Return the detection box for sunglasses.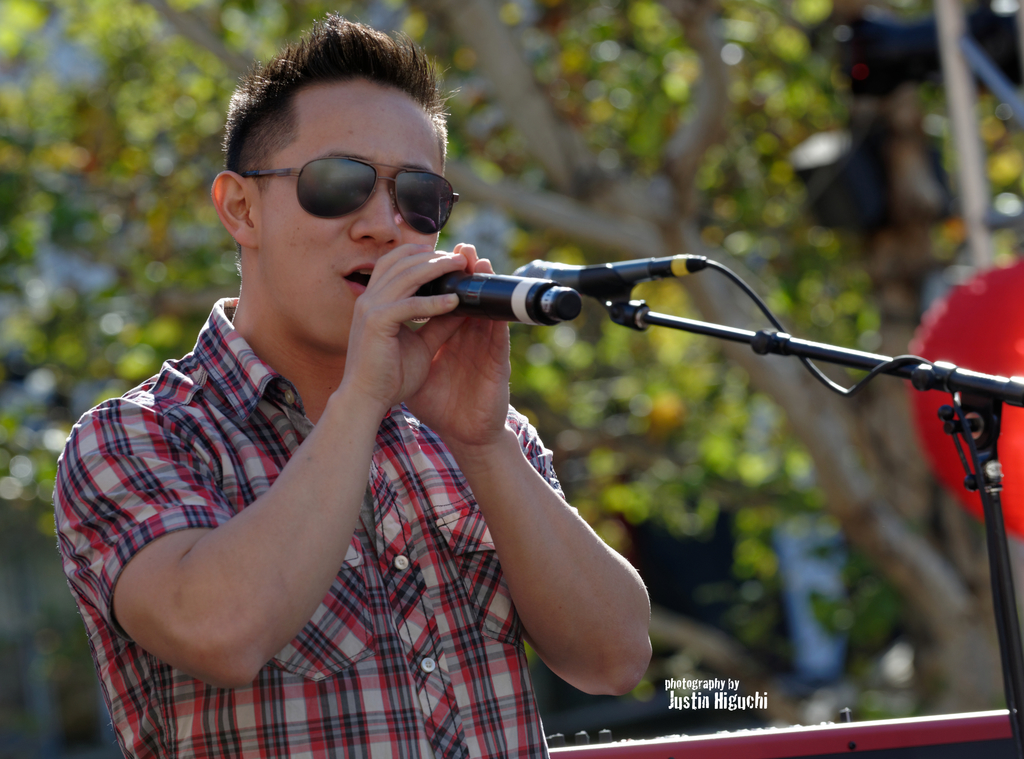
{"left": 239, "top": 151, "right": 460, "bottom": 233}.
